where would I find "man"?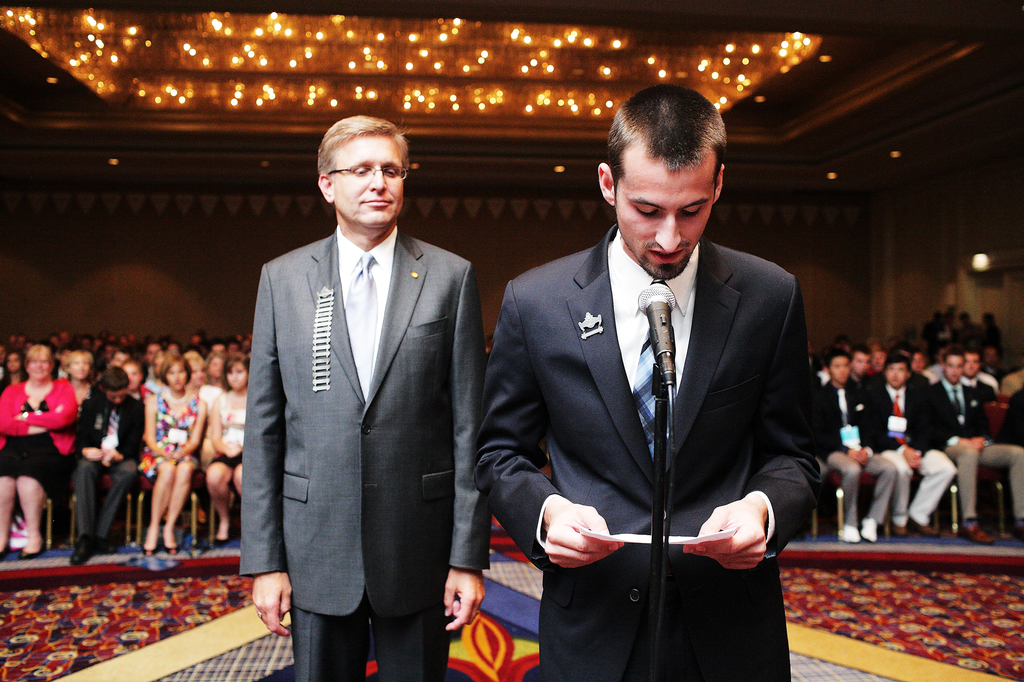
At {"x1": 813, "y1": 351, "x2": 904, "y2": 541}.
